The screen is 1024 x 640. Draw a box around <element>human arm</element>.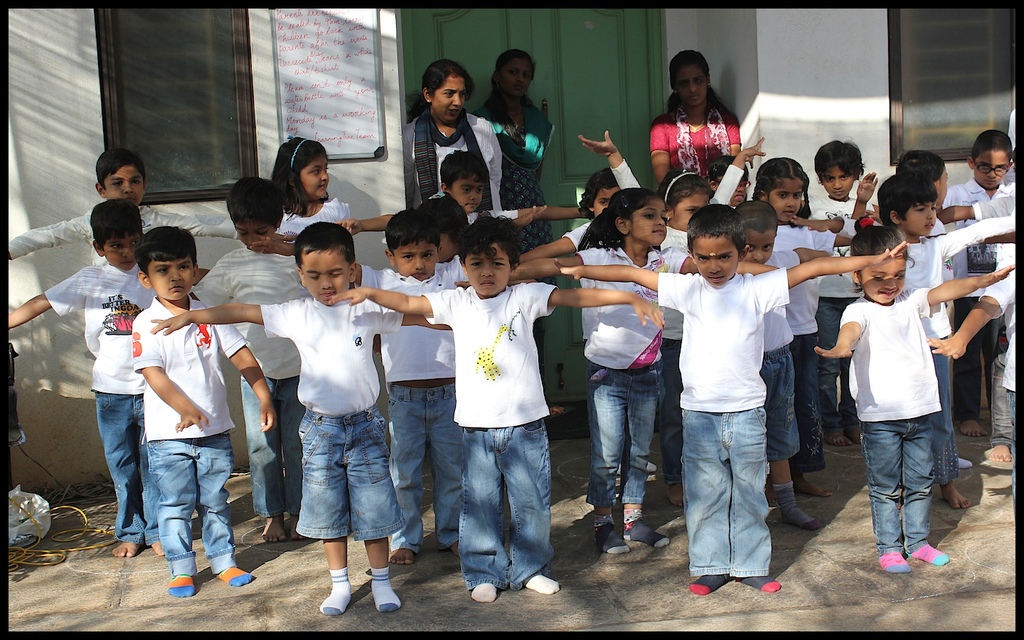
bbox(814, 299, 875, 366).
